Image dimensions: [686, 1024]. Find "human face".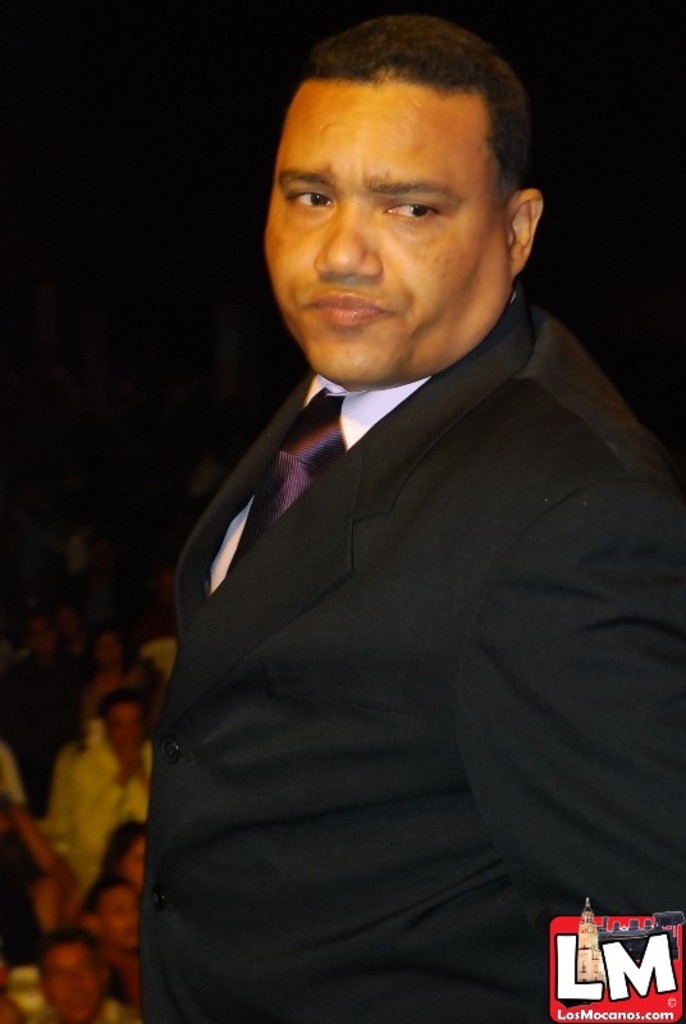
Rect(93, 883, 136, 951).
